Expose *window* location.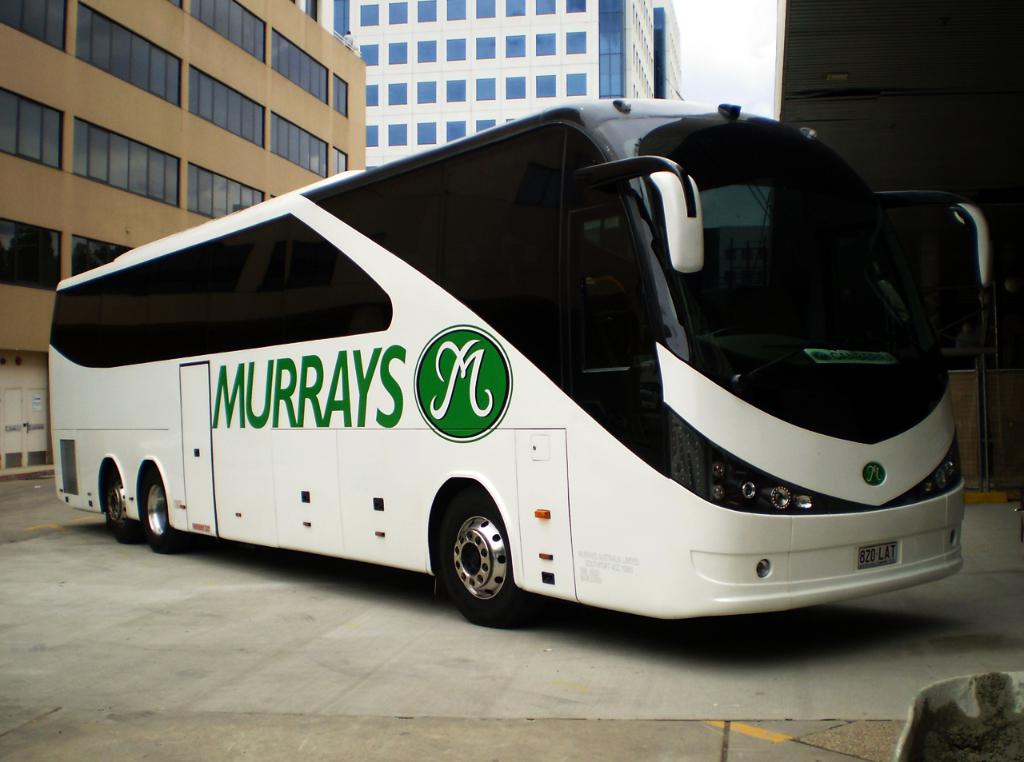
Exposed at [left=447, top=118, right=466, bottom=140].
